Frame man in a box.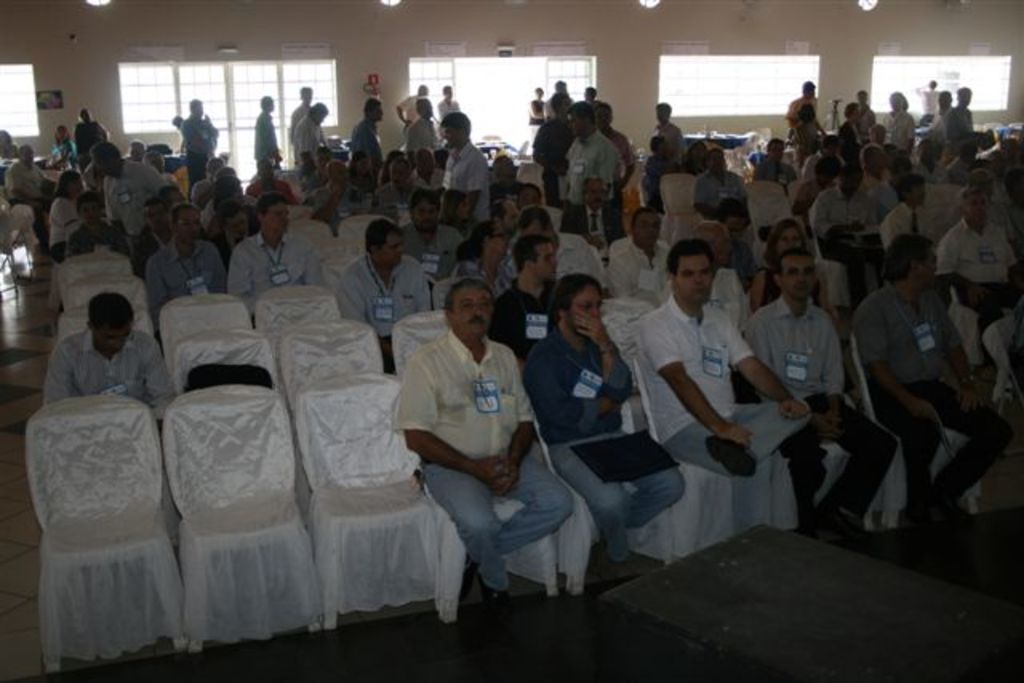
select_region(210, 202, 262, 262).
